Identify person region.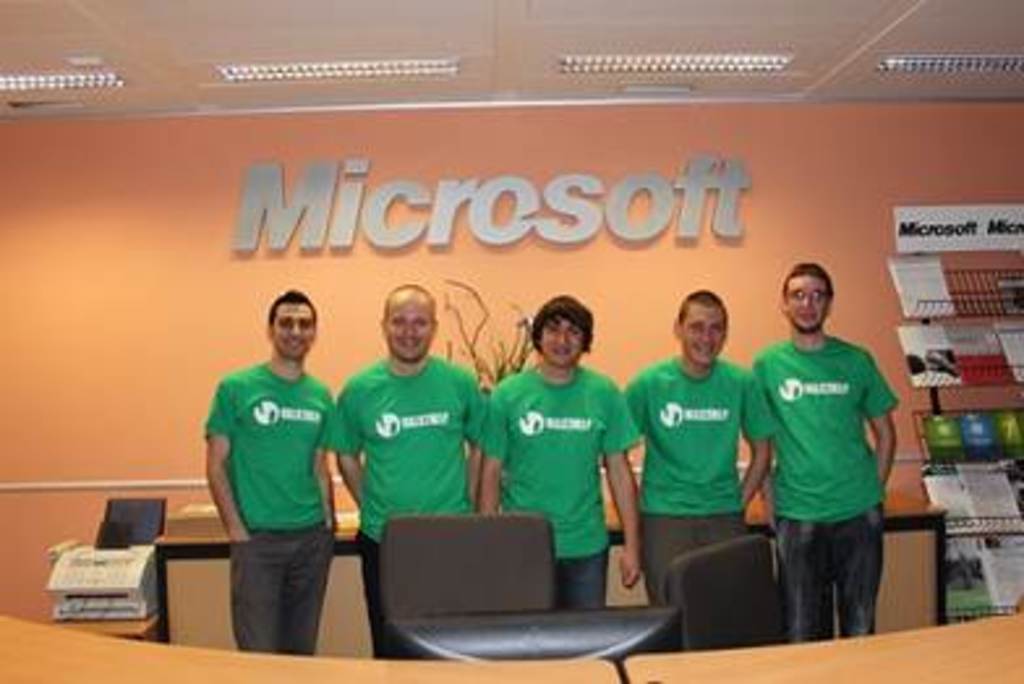
Region: region(755, 264, 901, 645).
